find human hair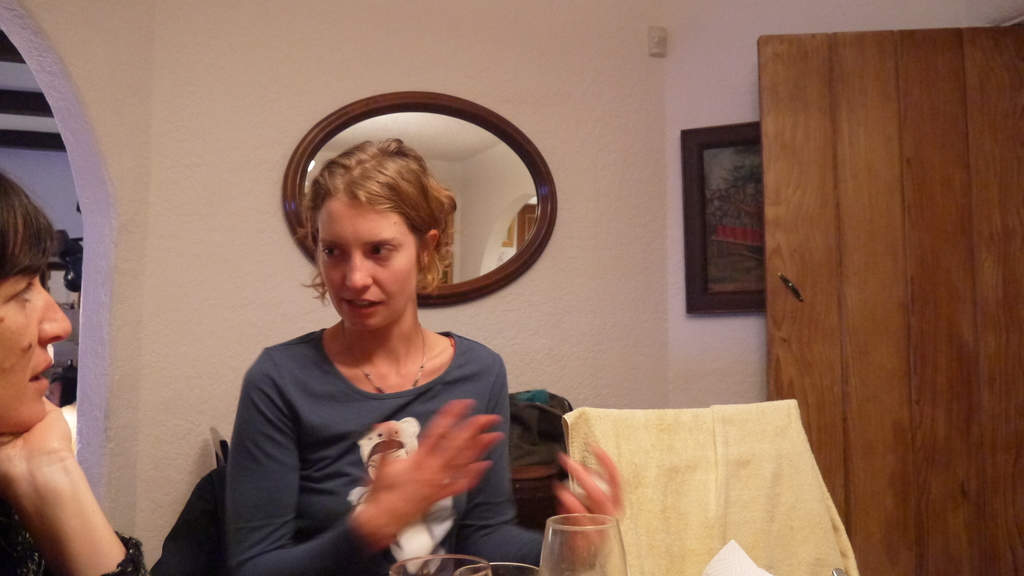
select_region(295, 124, 459, 321)
